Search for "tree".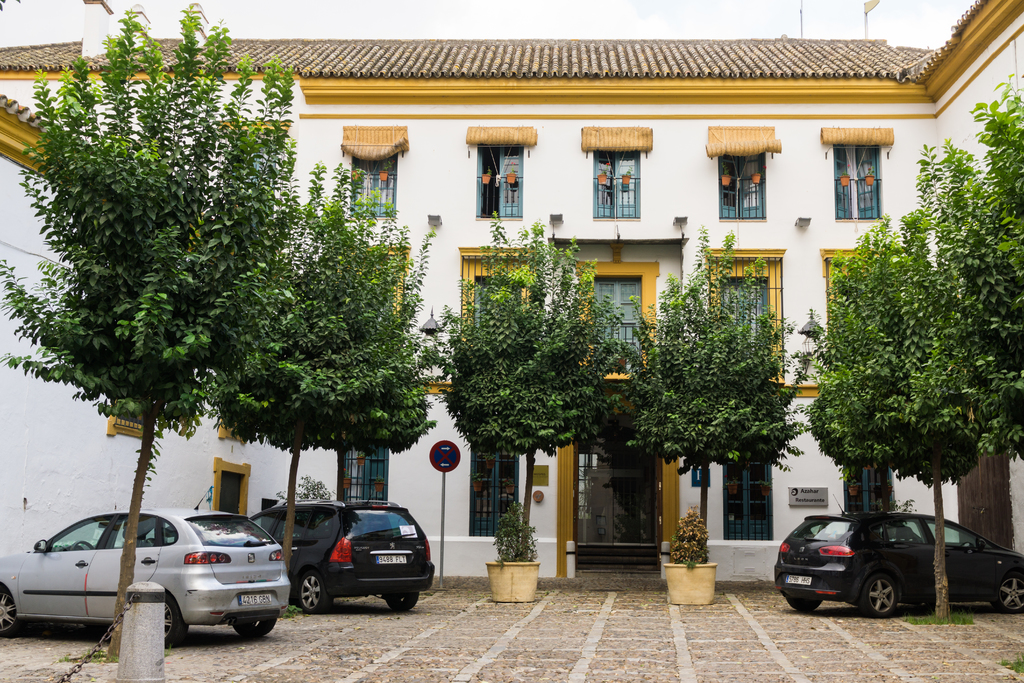
Found at box=[885, 206, 982, 607].
